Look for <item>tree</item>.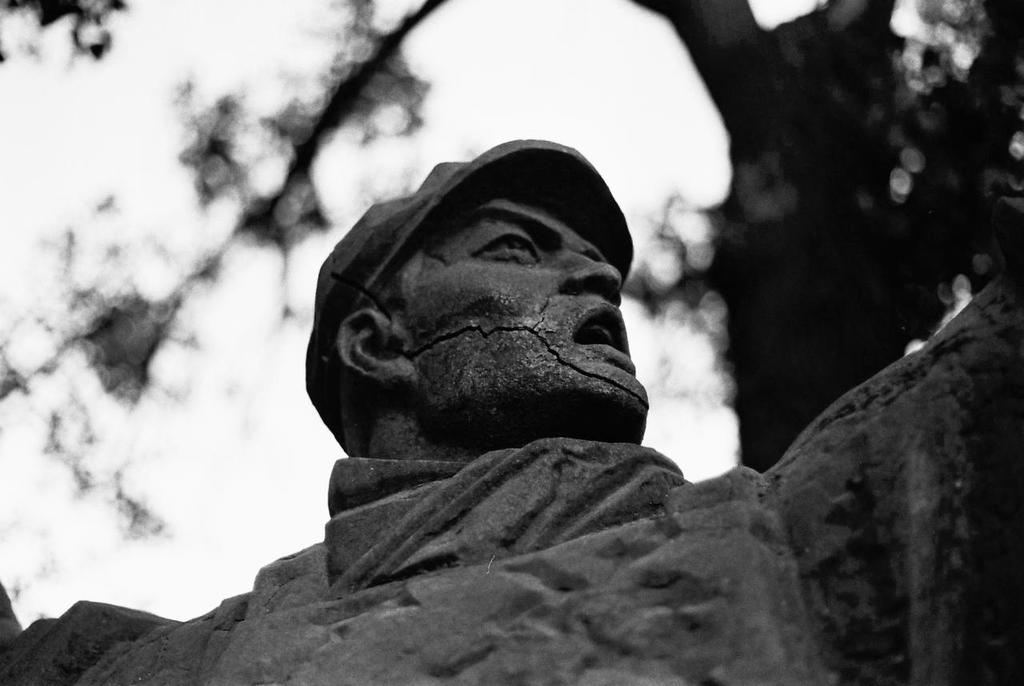
Found: (659,0,1023,444).
